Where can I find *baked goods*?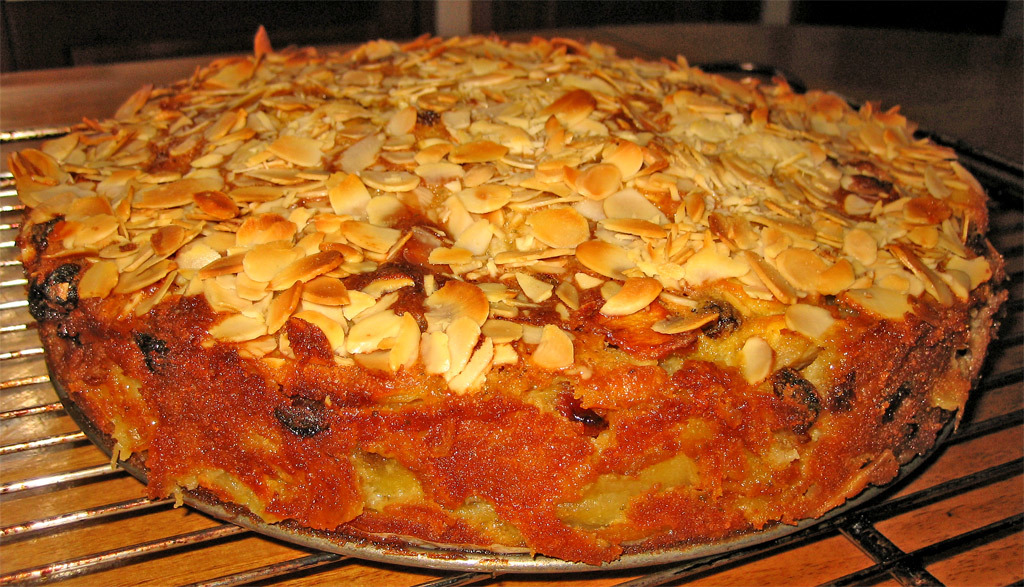
You can find it at <box>40,28,1006,554</box>.
